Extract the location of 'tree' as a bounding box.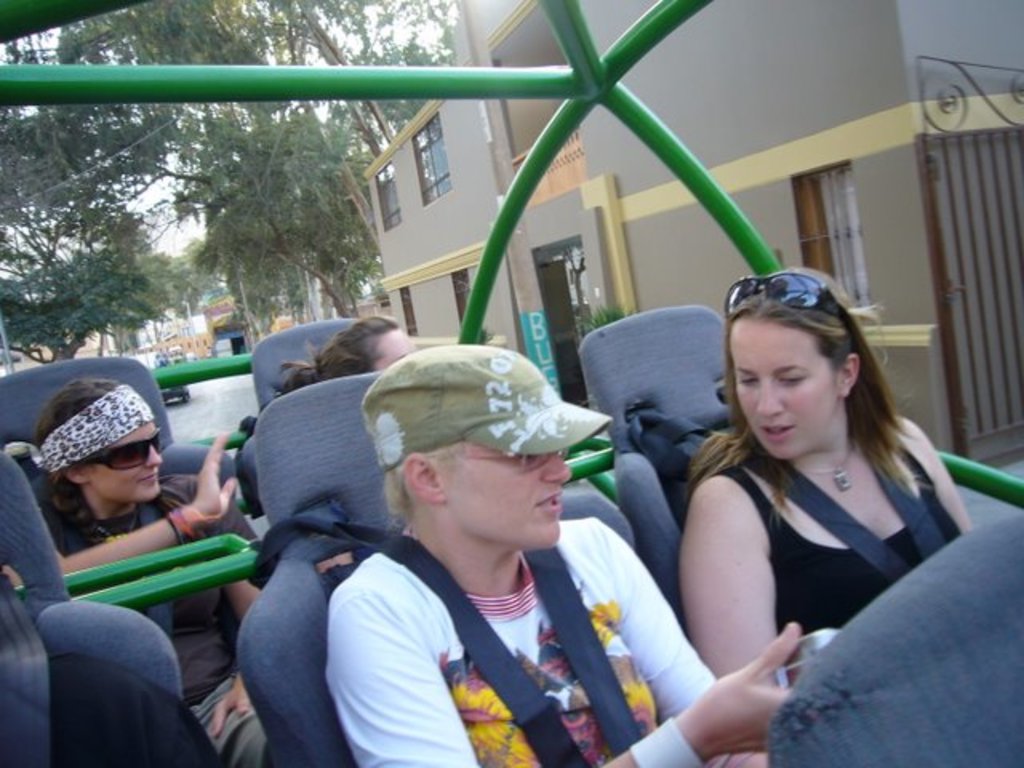
Rect(62, 0, 464, 160).
